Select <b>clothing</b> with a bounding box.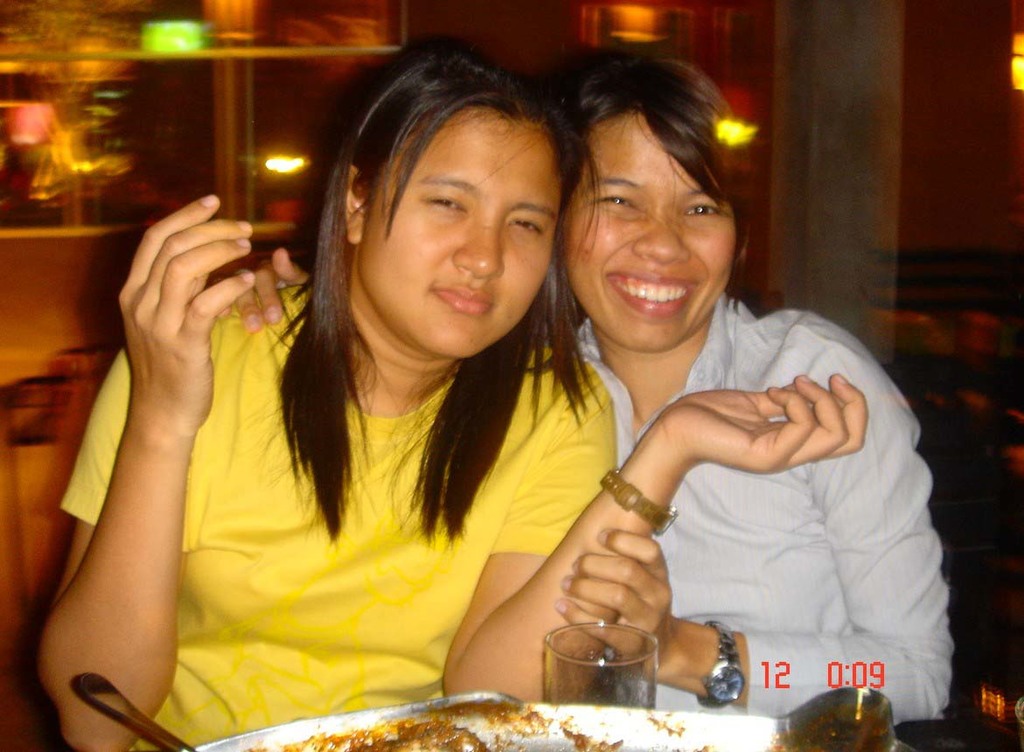
(568,275,957,737).
